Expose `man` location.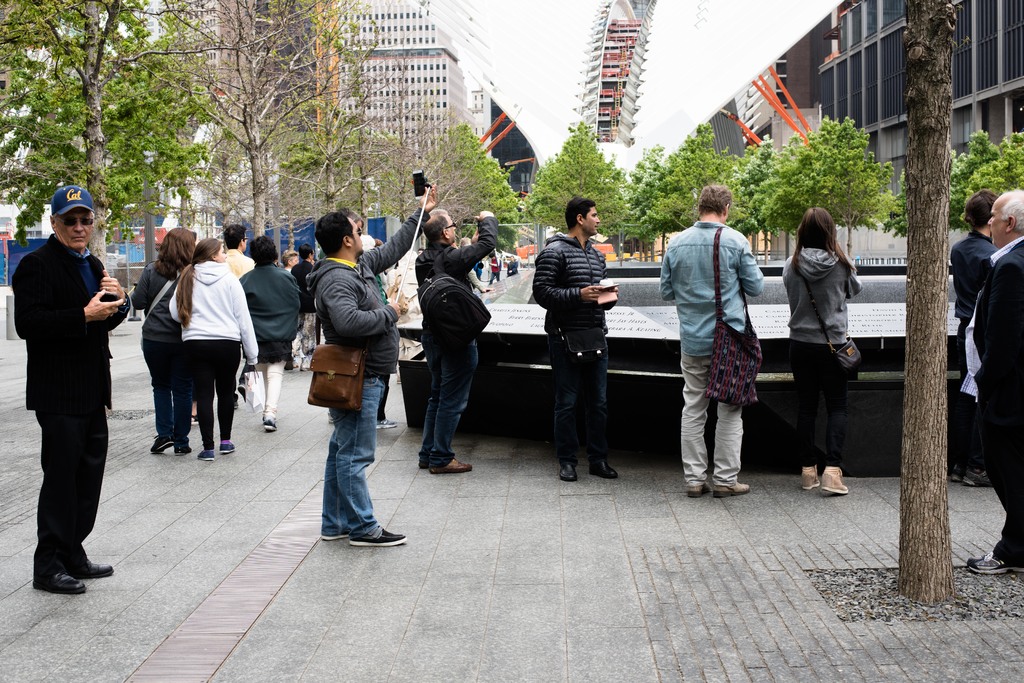
Exposed at <box>13,188,124,604</box>.
